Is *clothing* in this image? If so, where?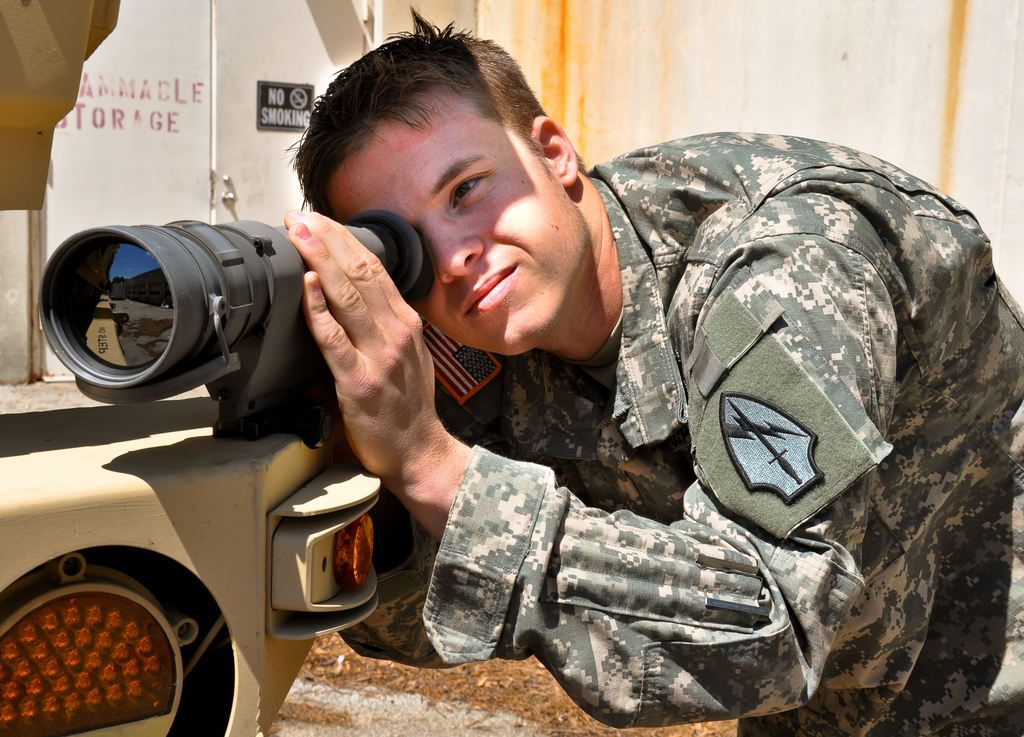
Yes, at crop(289, 135, 1002, 717).
